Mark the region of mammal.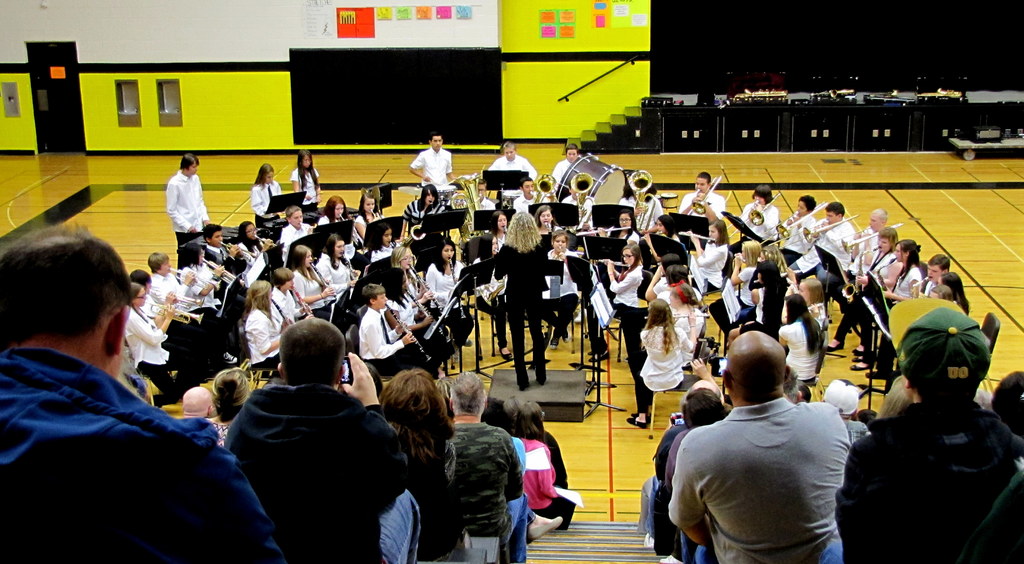
Region: x1=872 y1=372 x2=906 y2=417.
